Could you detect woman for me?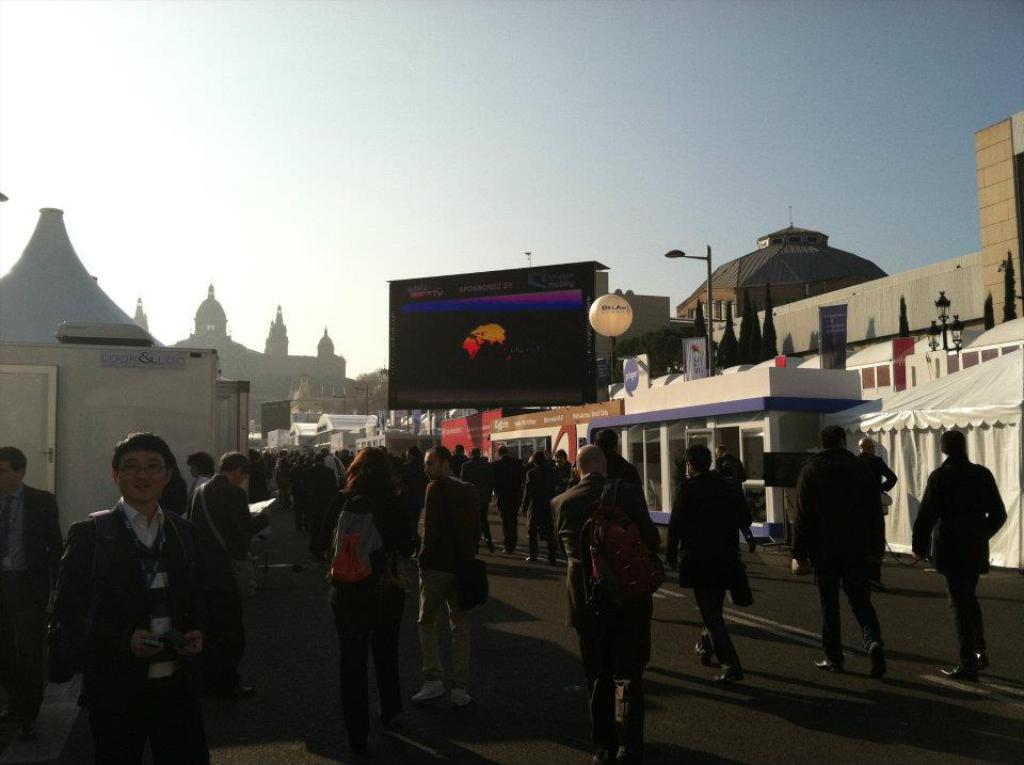
Detection result: {"x1": 186, "y1": 451, "x2": 211, "y2": 521}.
